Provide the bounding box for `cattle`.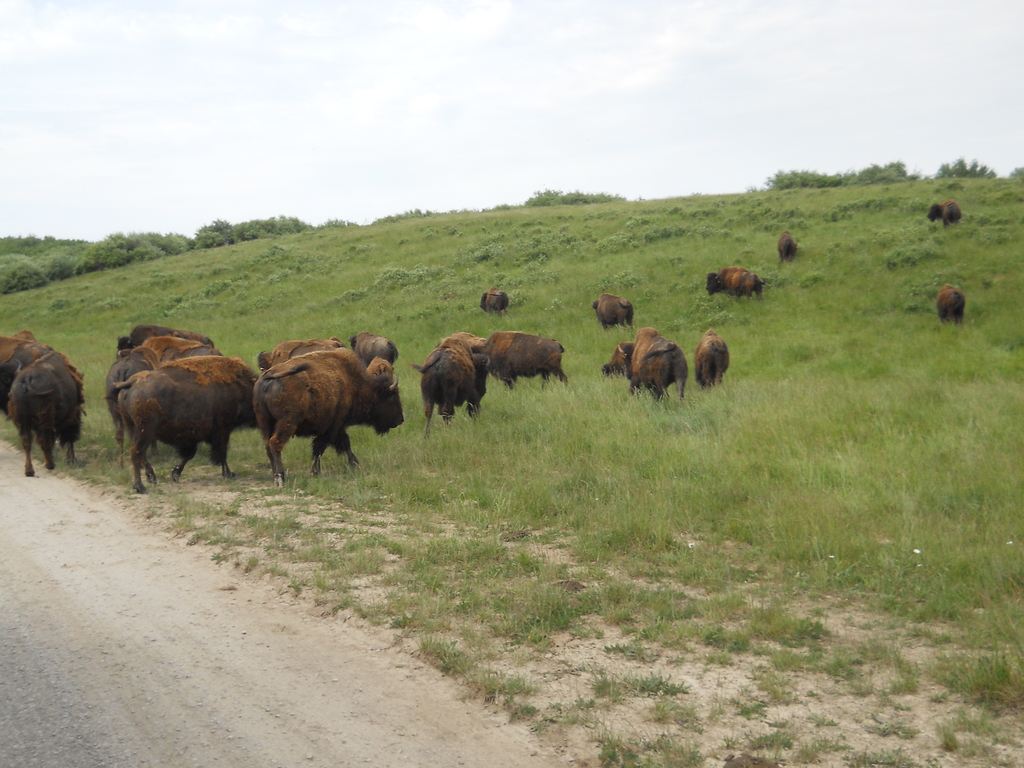
pyautogui.locateOnScreen(350, 332, 396, 365).
